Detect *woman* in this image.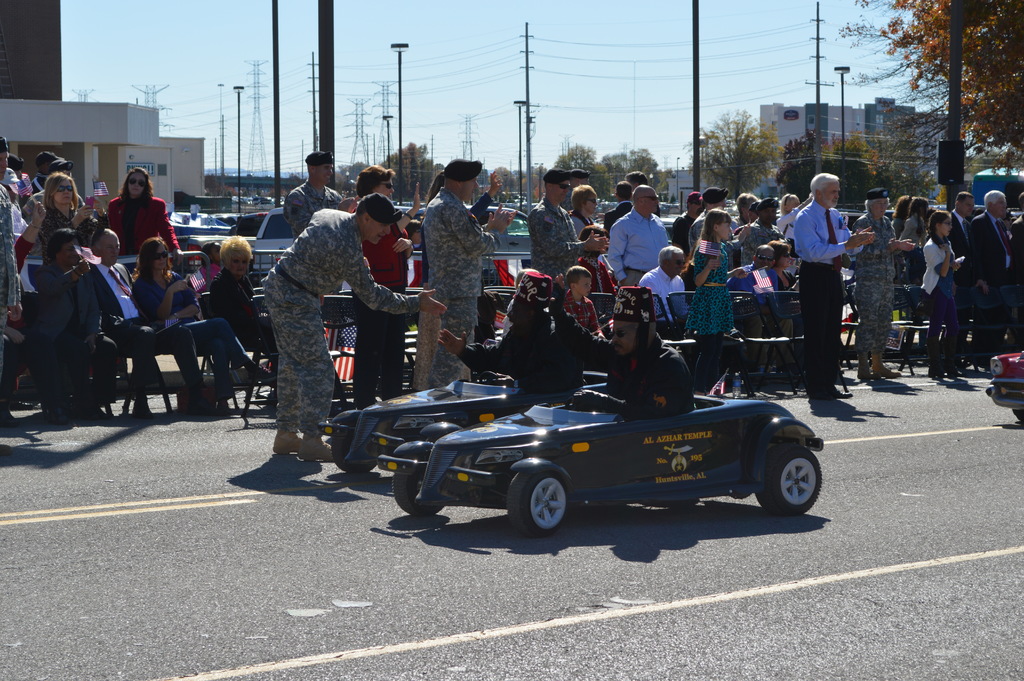
Detection: rect(922, 210, 963, 373).
